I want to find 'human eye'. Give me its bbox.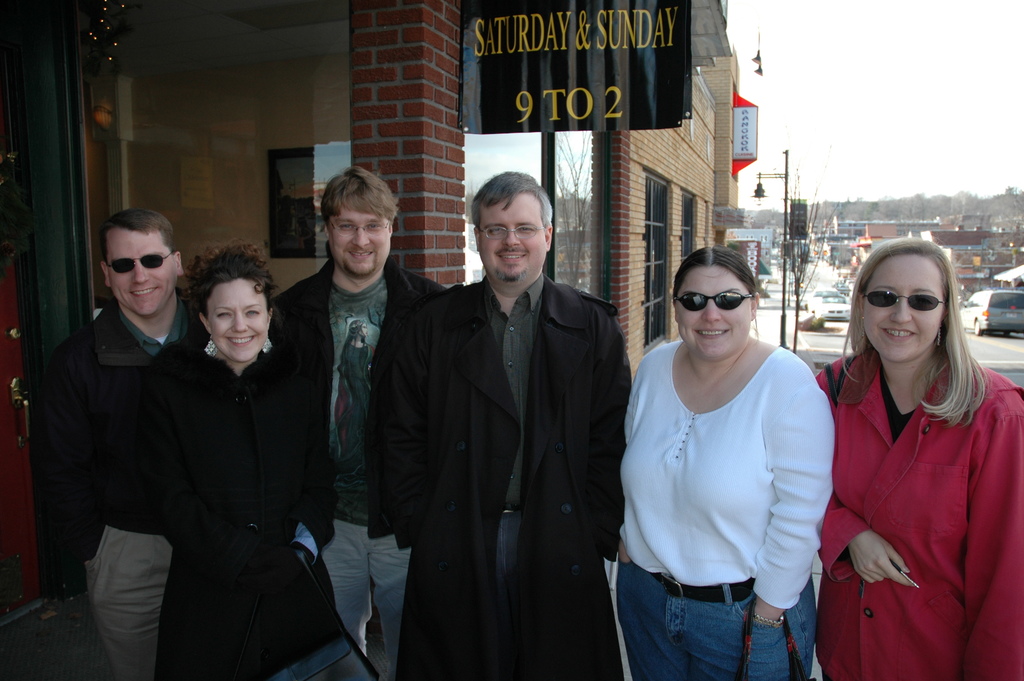
select_region(366, 221, 382, 229).
